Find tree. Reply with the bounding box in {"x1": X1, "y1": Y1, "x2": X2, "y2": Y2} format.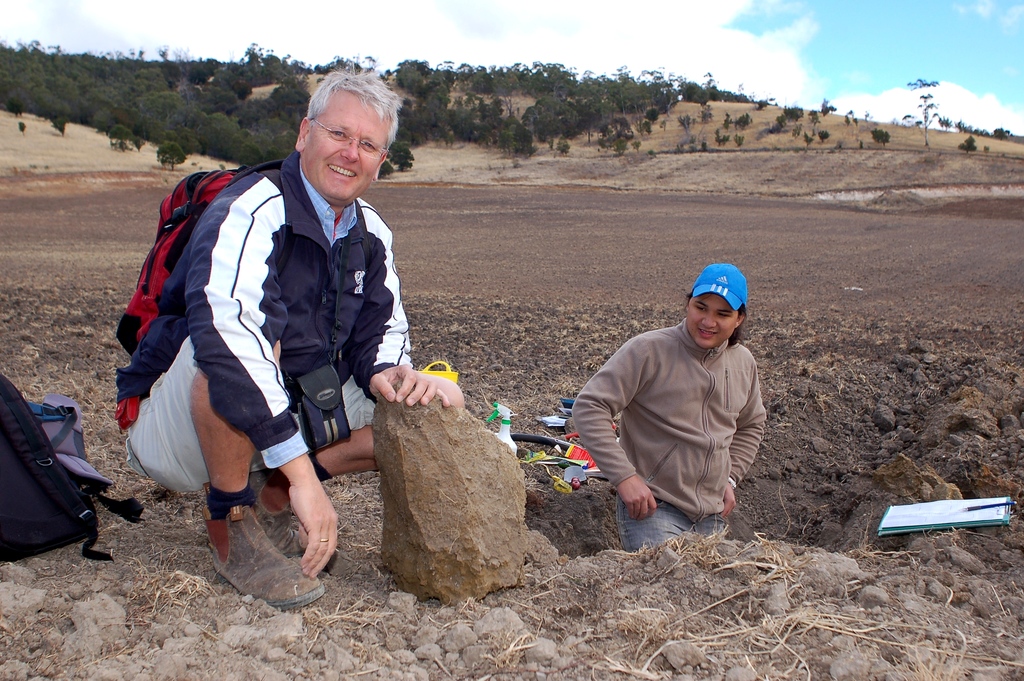
{"x1": 647, "y1": 106, "x2": 669, "y2": 124}.
